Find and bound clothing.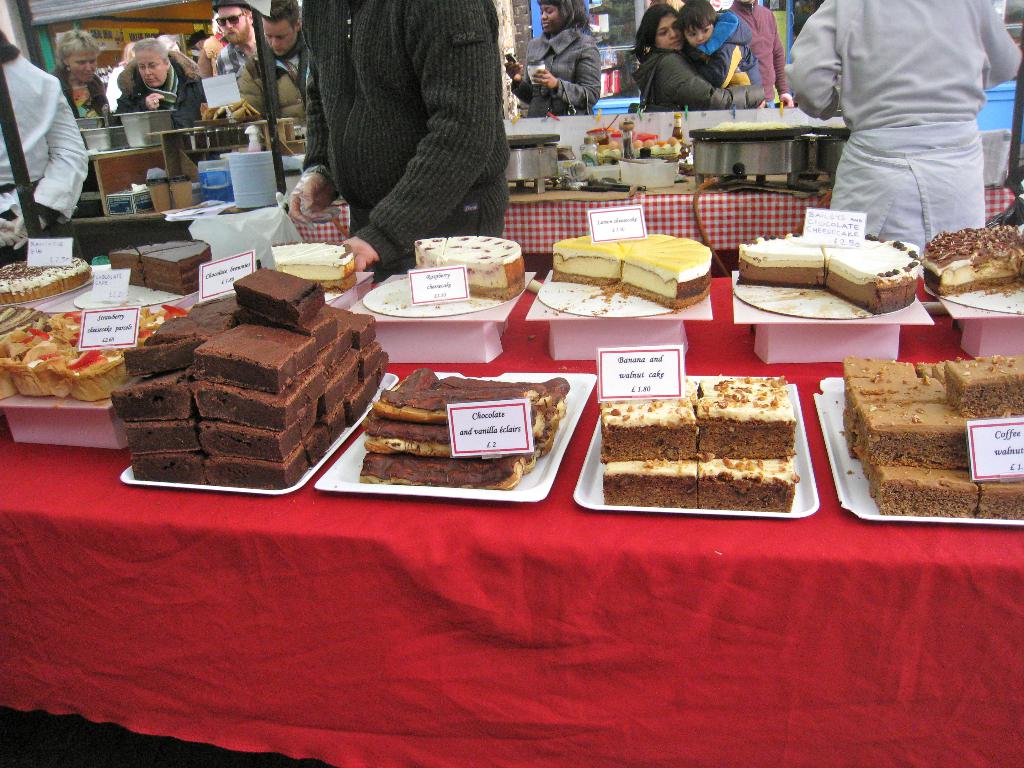
Bound: bbox(304, 0, 509, 282).
